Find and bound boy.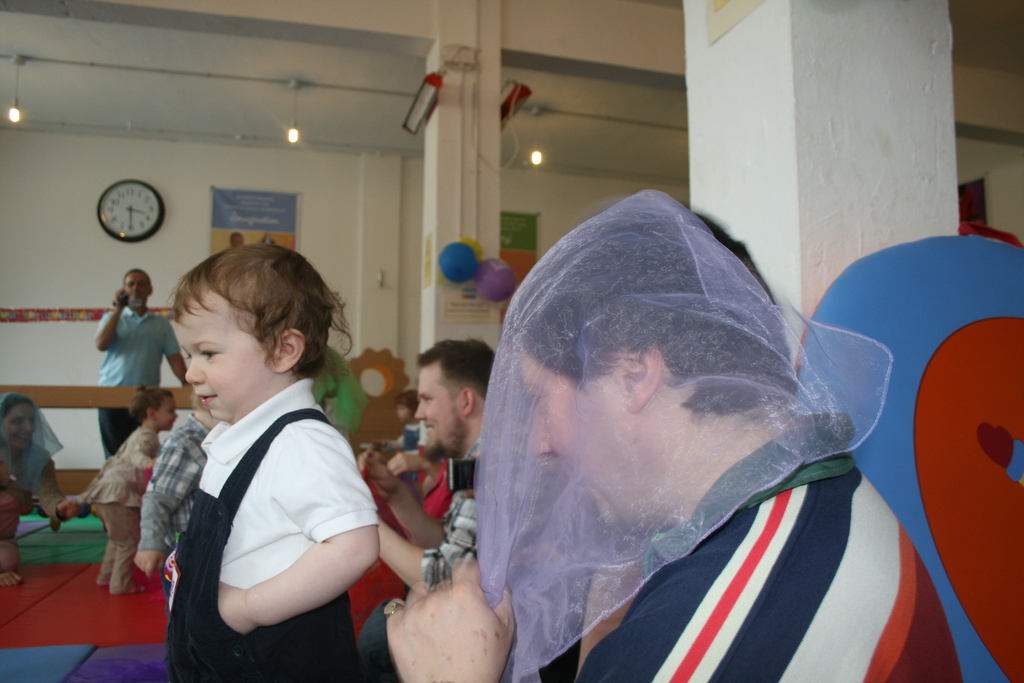
Bound: detection(375, 391, 419, 481).
